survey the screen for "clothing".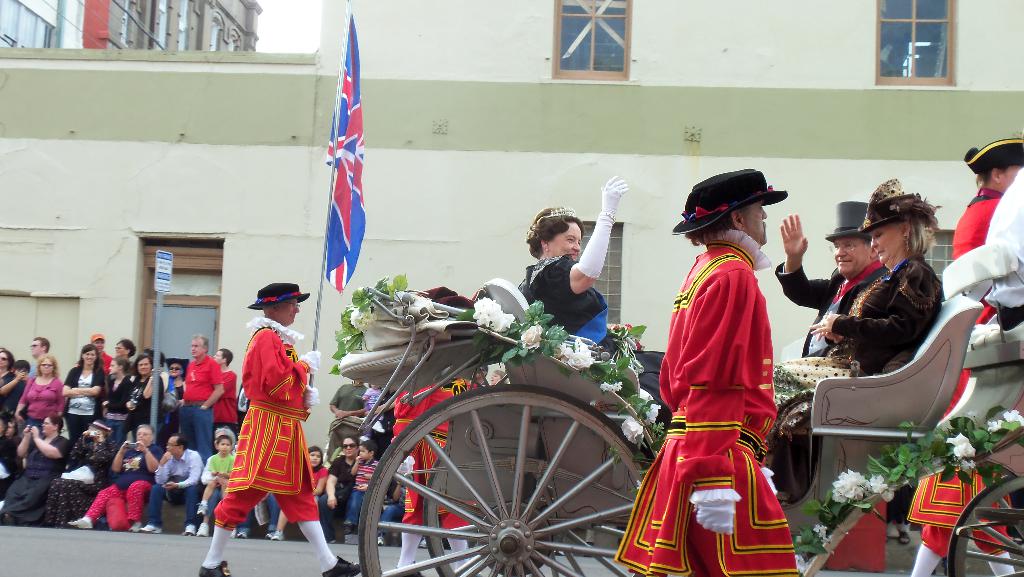
Survey found: Rect(0, 368, 22, 413).
